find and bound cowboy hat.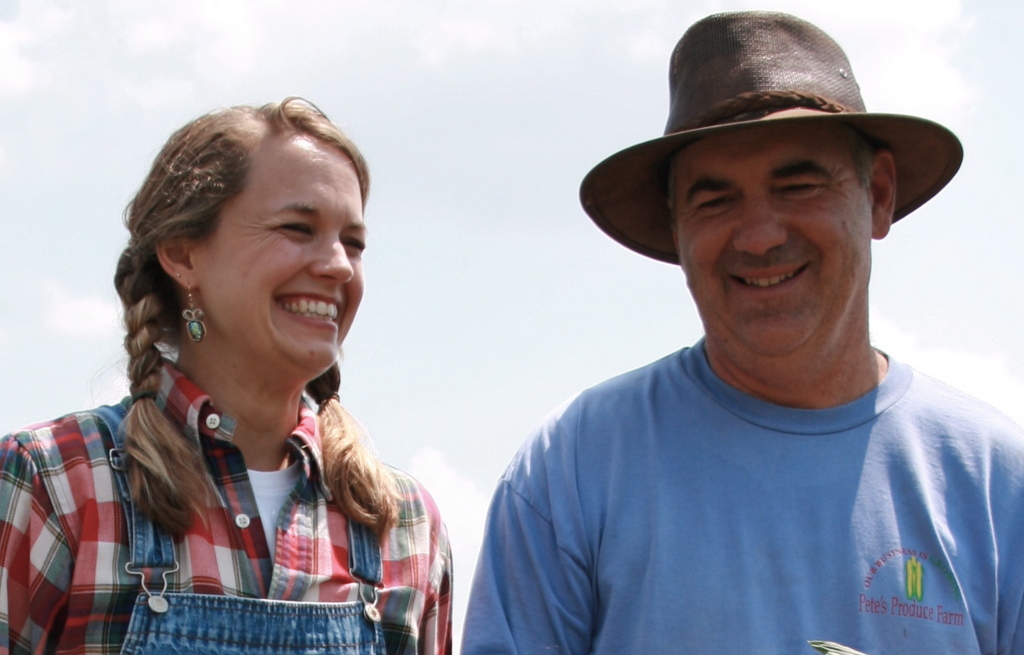
Bound: {"x1": 597, "y1": 12, "x2": 949, "y2": 295}.
